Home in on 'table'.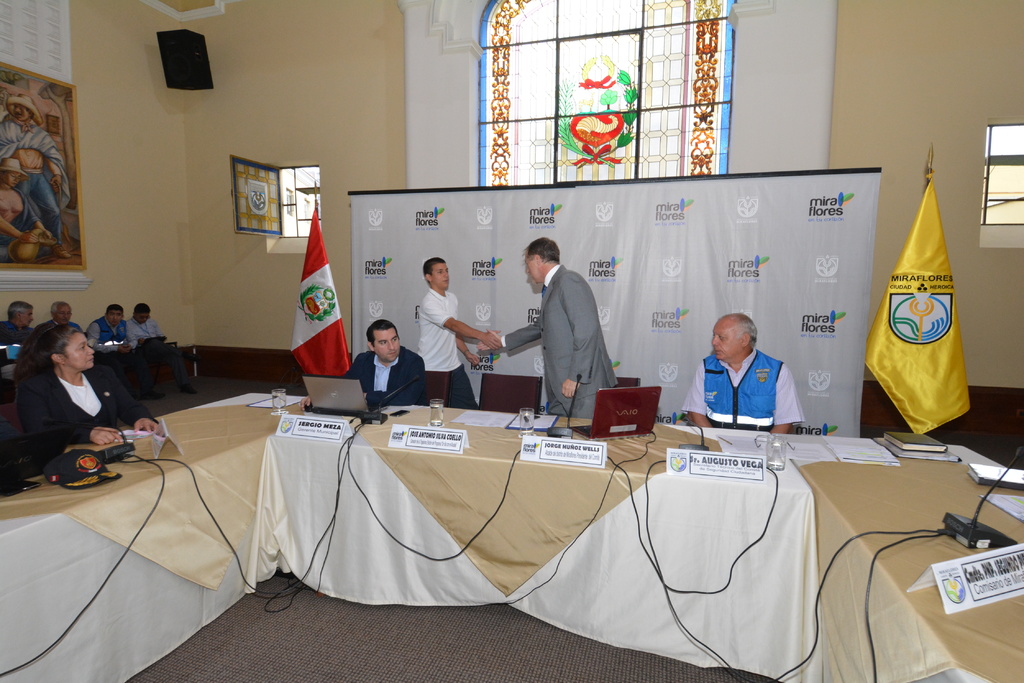
Homed in at x1=0, y1=373, x2=291, y2=663.
